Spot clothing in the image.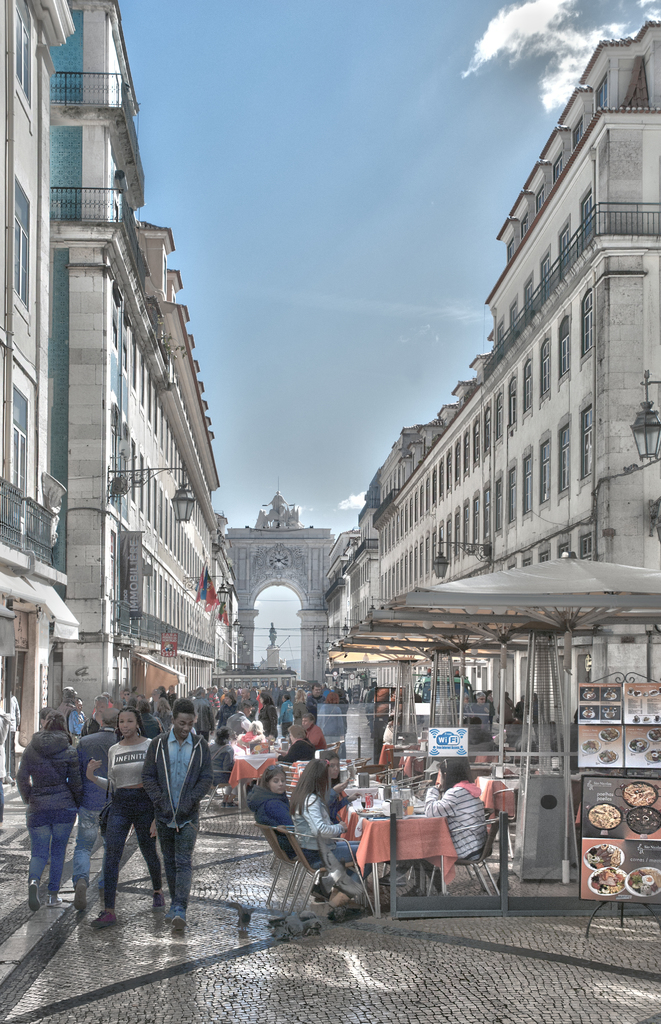
clothing found at select_region(12, 728, 87, 897).
